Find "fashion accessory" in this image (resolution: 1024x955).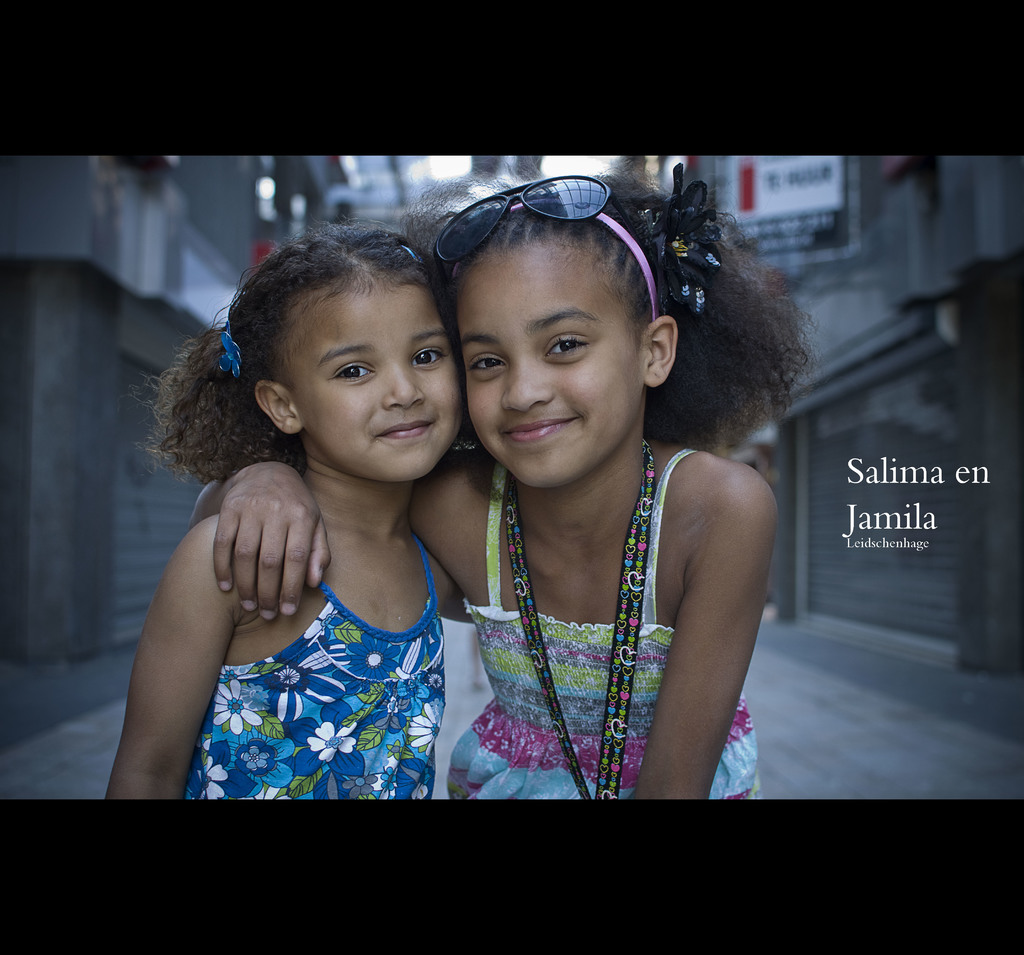
x1=508, y1=202, x2=659, y2=318.
